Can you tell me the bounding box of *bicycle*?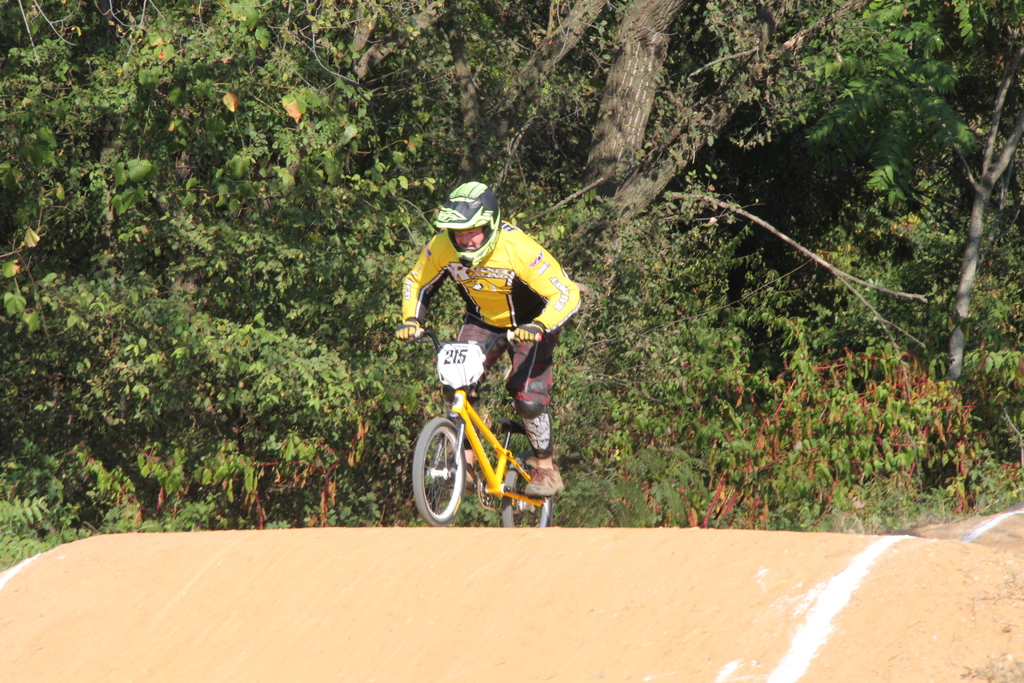
<box>413,330,551,529</box>.
